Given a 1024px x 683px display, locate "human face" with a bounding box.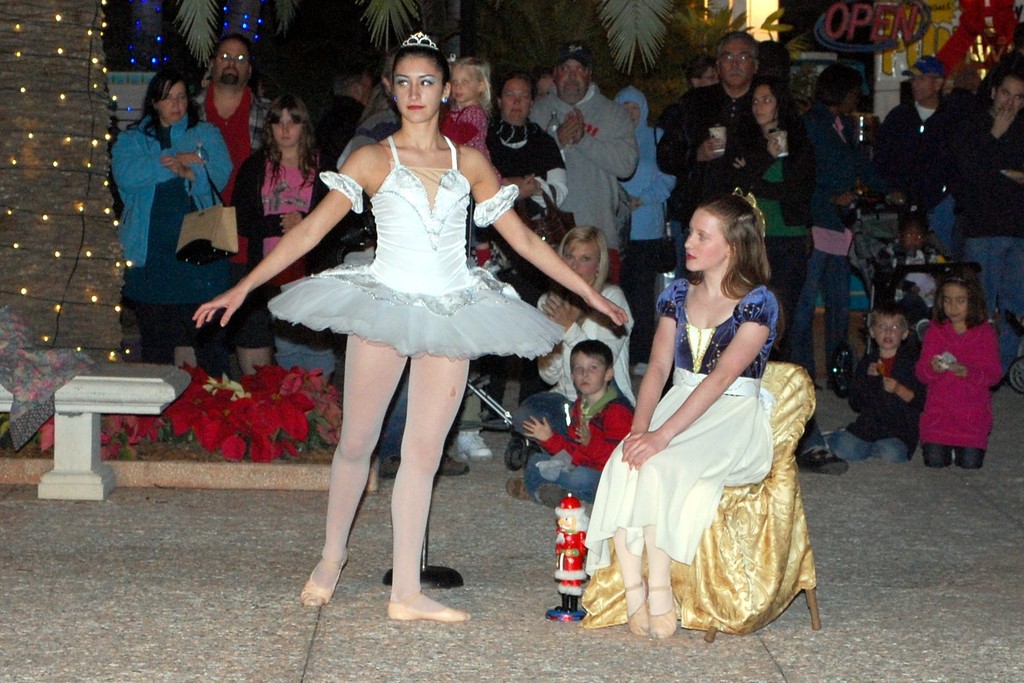
Located: Rect(721, 35, 754, 87).
